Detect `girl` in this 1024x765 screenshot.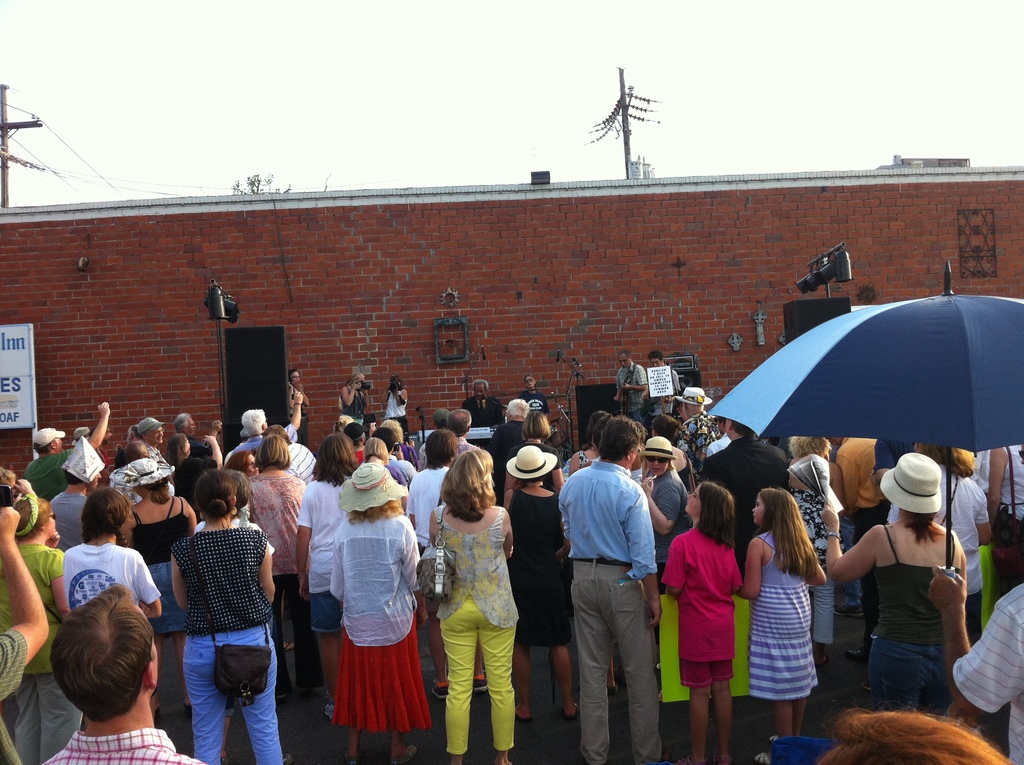
Detection: locate(329, 462, 433, 764).
